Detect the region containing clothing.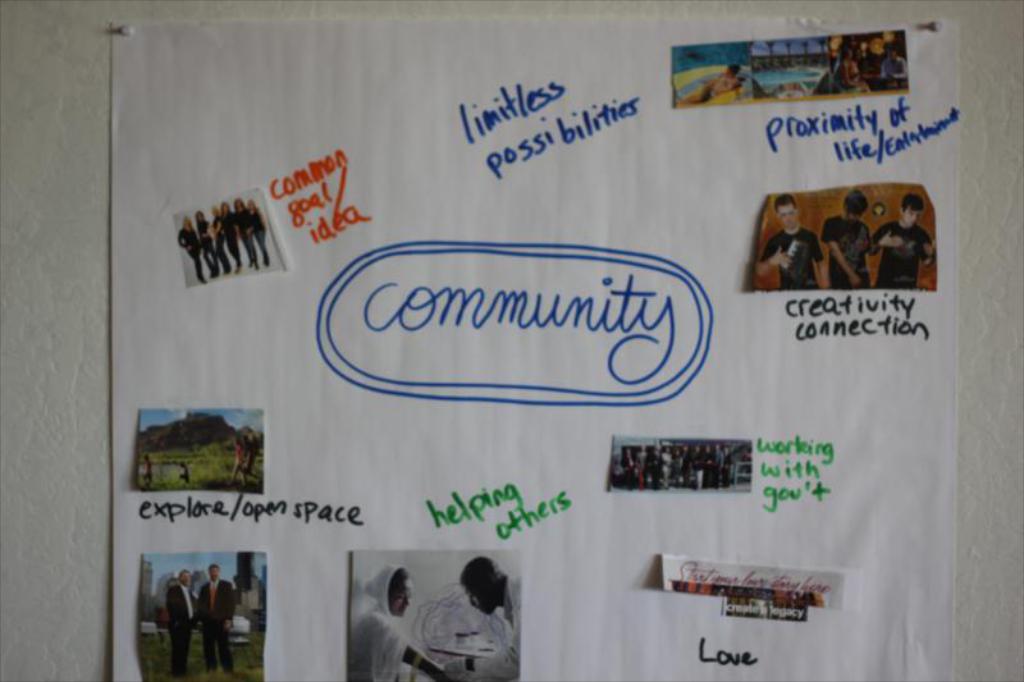
select_region(344, 559, 411, 681).
